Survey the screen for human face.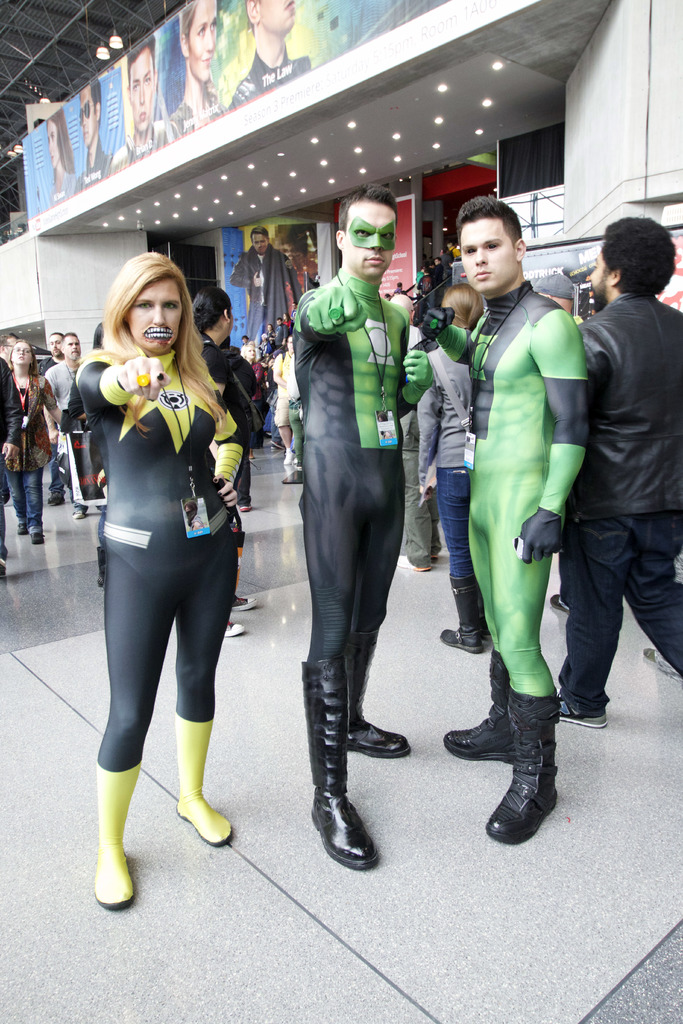
Survey found: detection(63, 330, 79, 360).
